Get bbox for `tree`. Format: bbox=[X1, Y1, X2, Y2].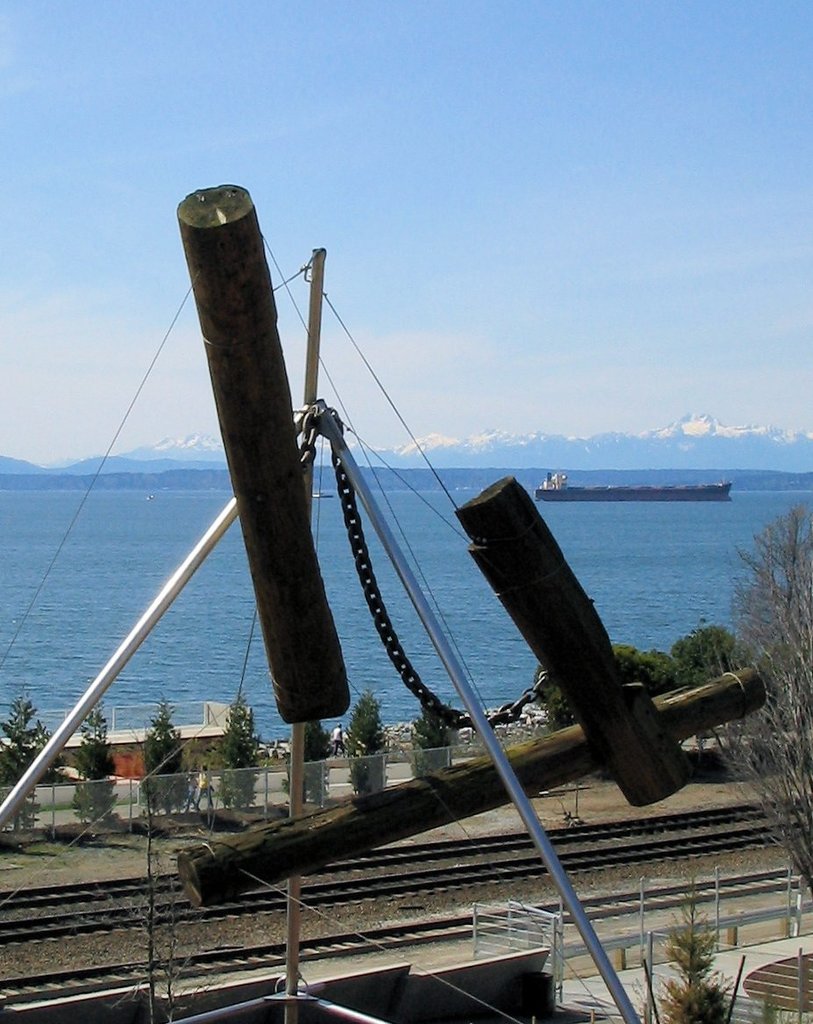
bbox=[282, 713, 331, 810].
